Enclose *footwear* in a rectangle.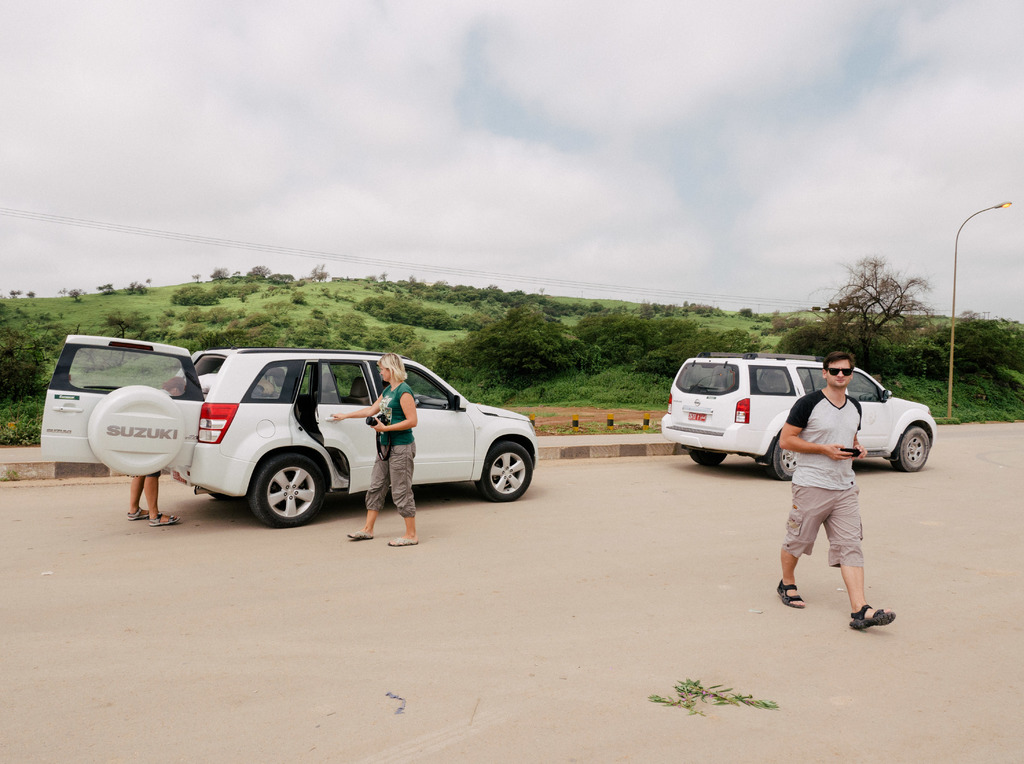
bbox=(127, 510, 143, 518).
